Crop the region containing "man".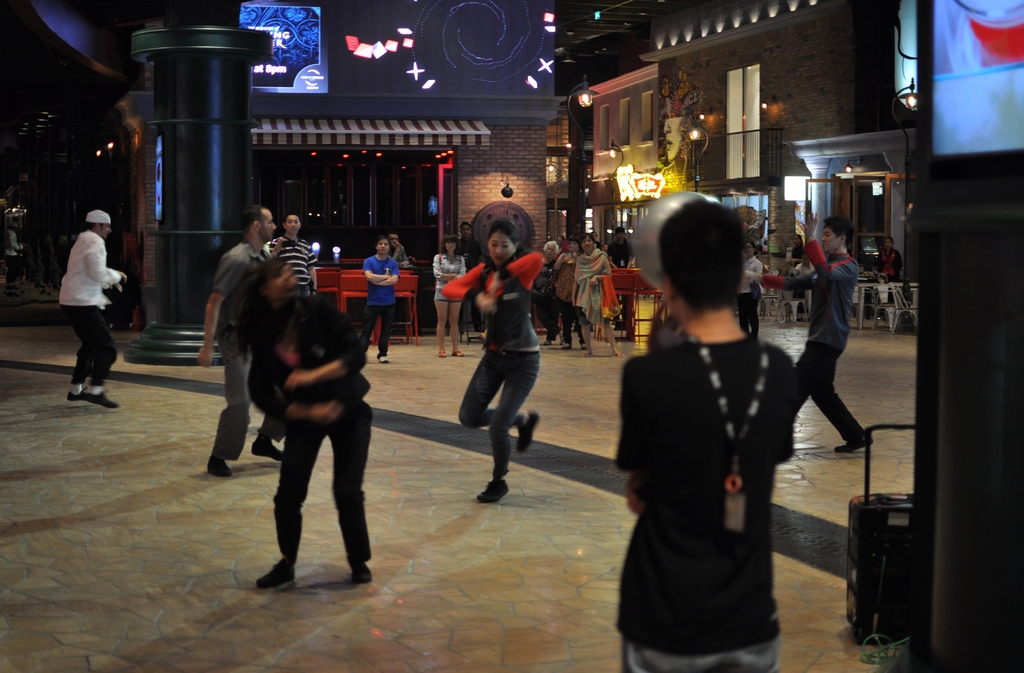
Crop region: crop(268, 213, 318, 297).
